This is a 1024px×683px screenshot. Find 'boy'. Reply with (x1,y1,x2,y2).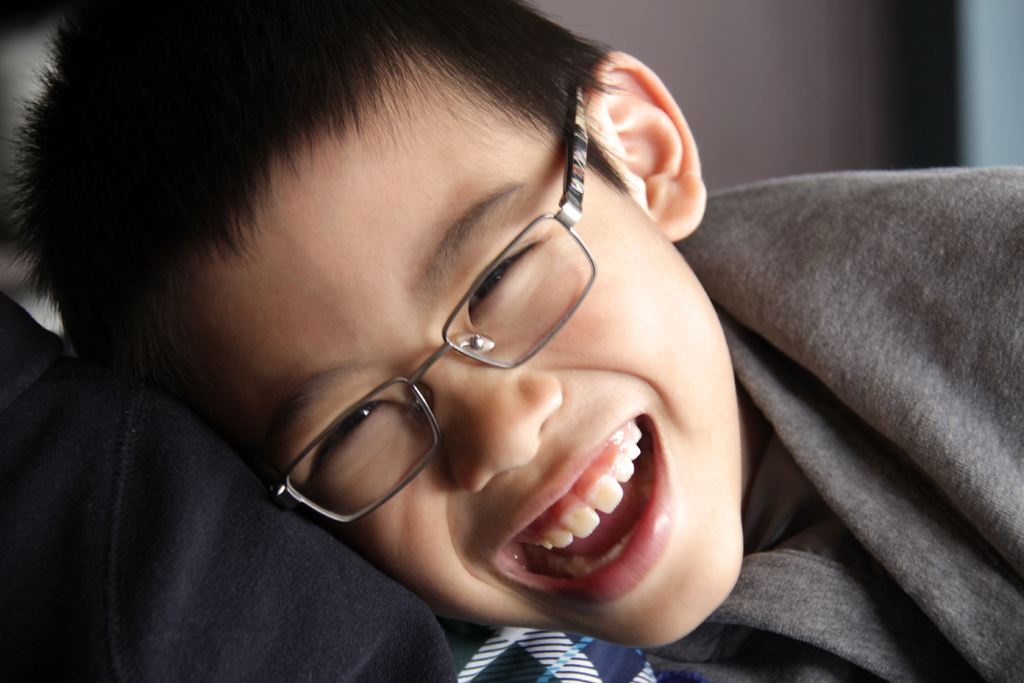
(0,0,1023,682).
